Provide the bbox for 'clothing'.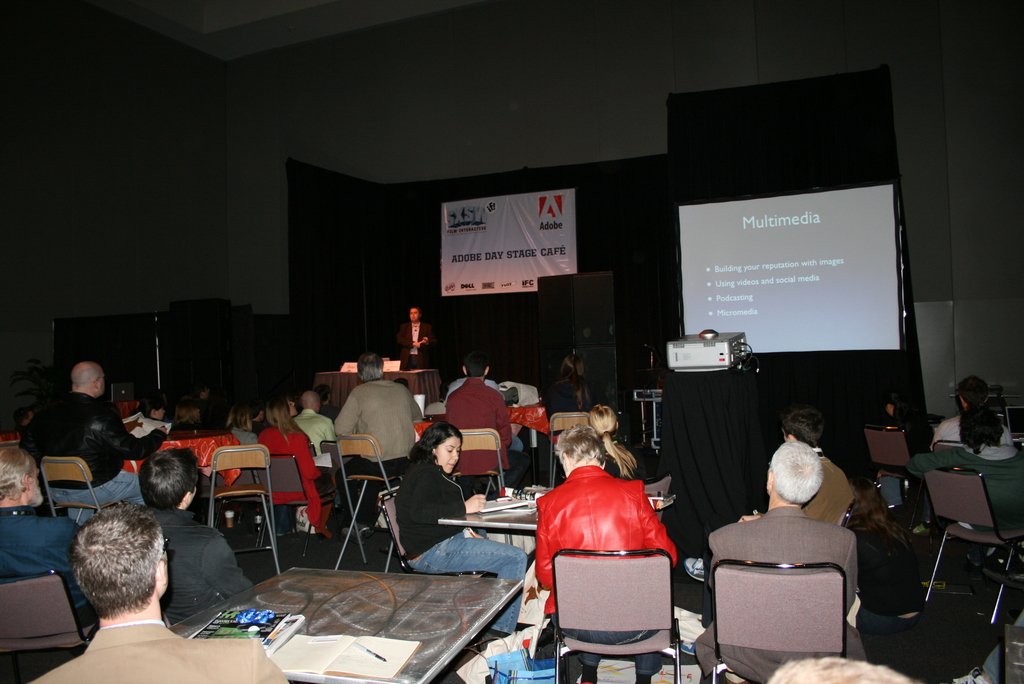
bbox=[538, 471, 675, 603].
